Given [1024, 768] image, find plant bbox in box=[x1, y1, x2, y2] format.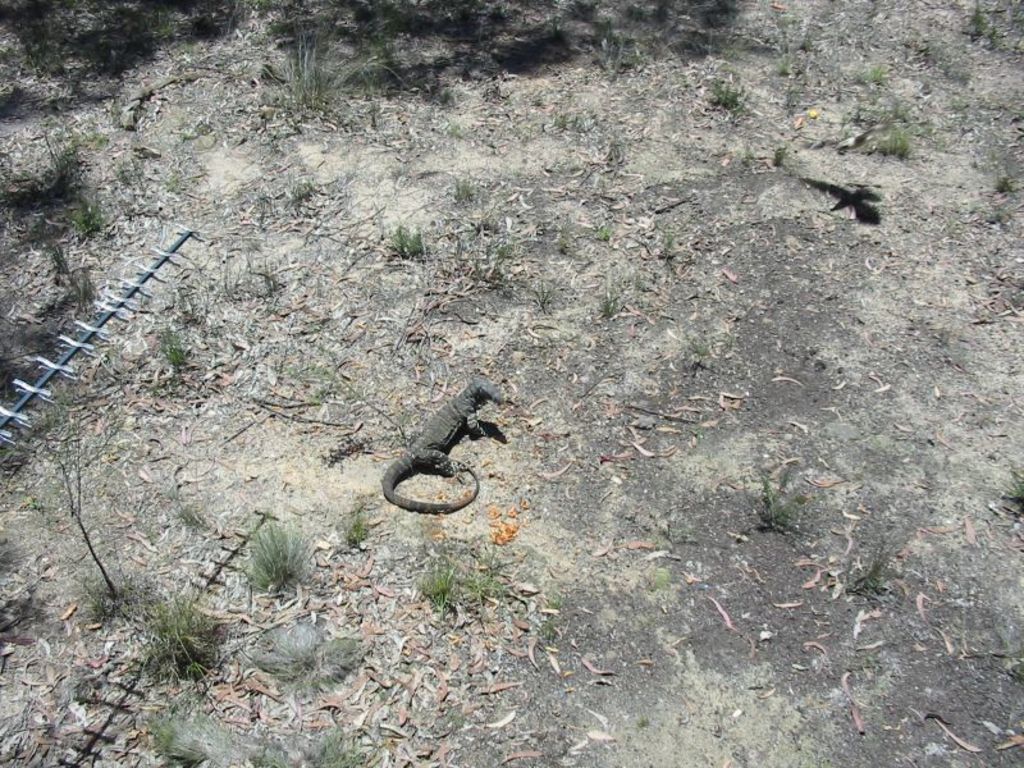
box=[845, 547, 895, 602].
